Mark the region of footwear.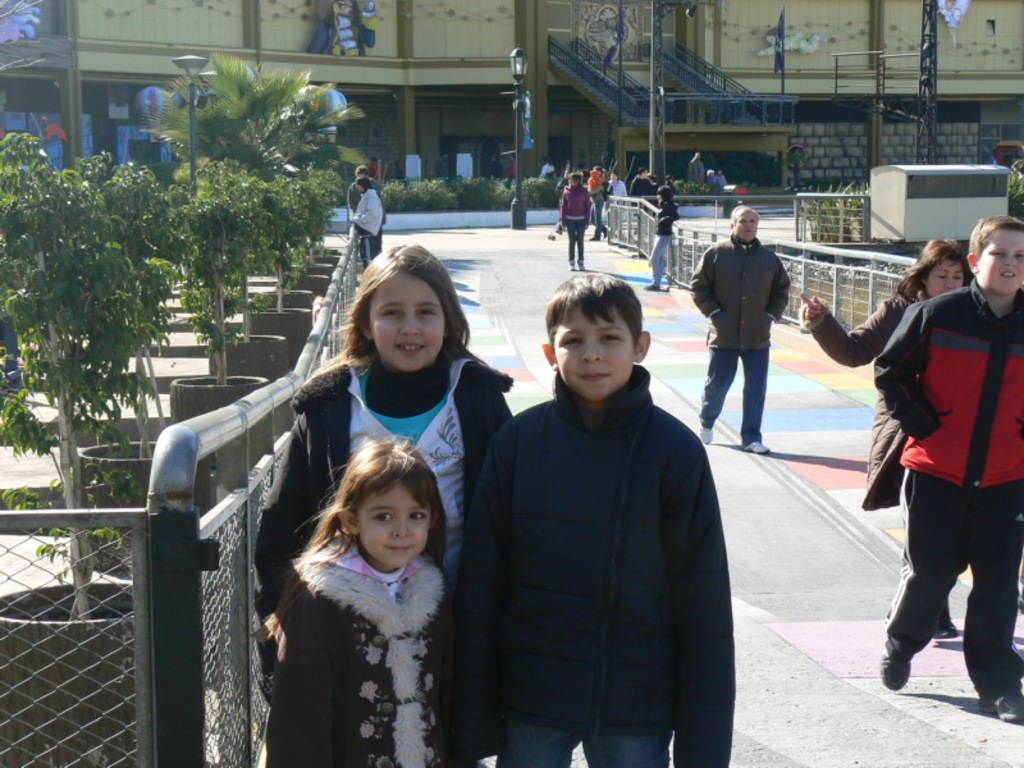
Region: [left=742, top=440, right=769, bottom=453].
